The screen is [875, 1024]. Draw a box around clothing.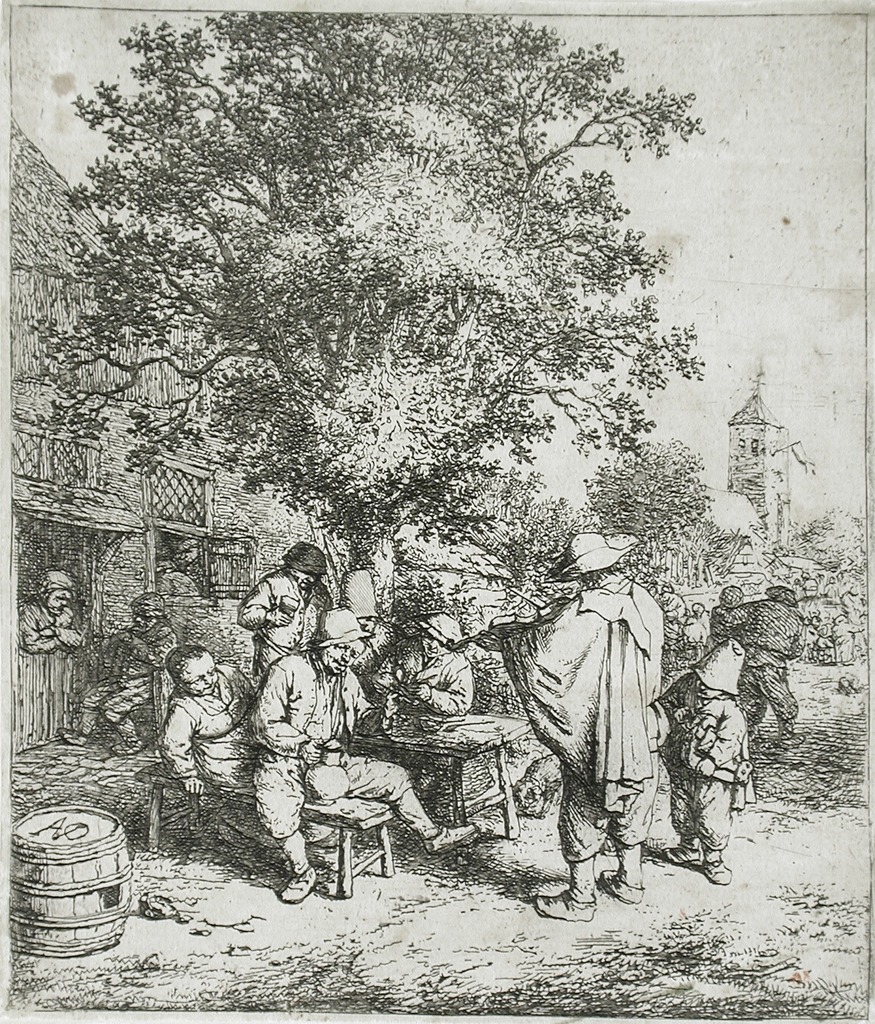
detection(529, 602, 673, 838).
